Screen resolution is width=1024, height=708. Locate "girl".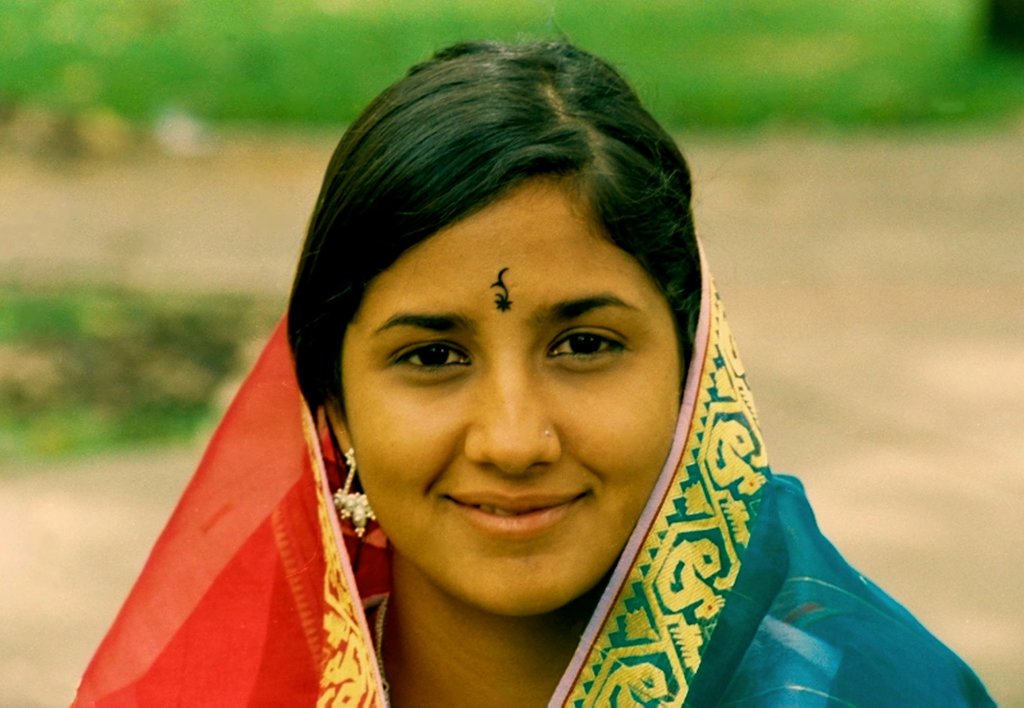
(64,34,999,707).
